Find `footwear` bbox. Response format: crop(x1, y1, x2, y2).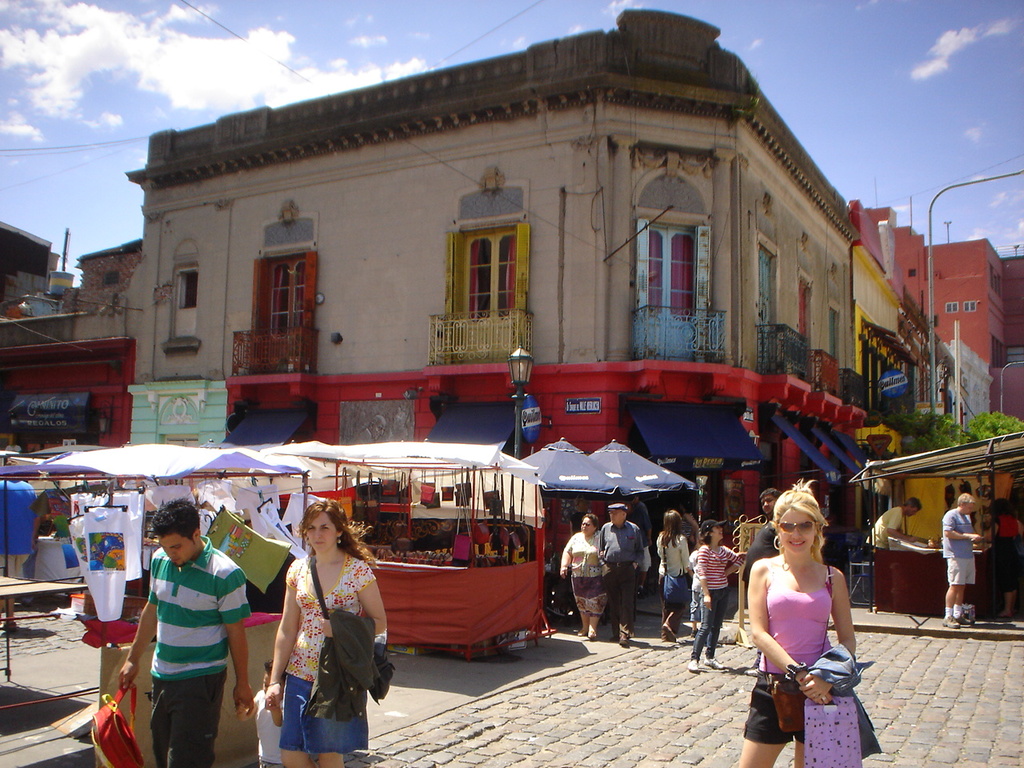
crop(955, 615, 973, 630).
